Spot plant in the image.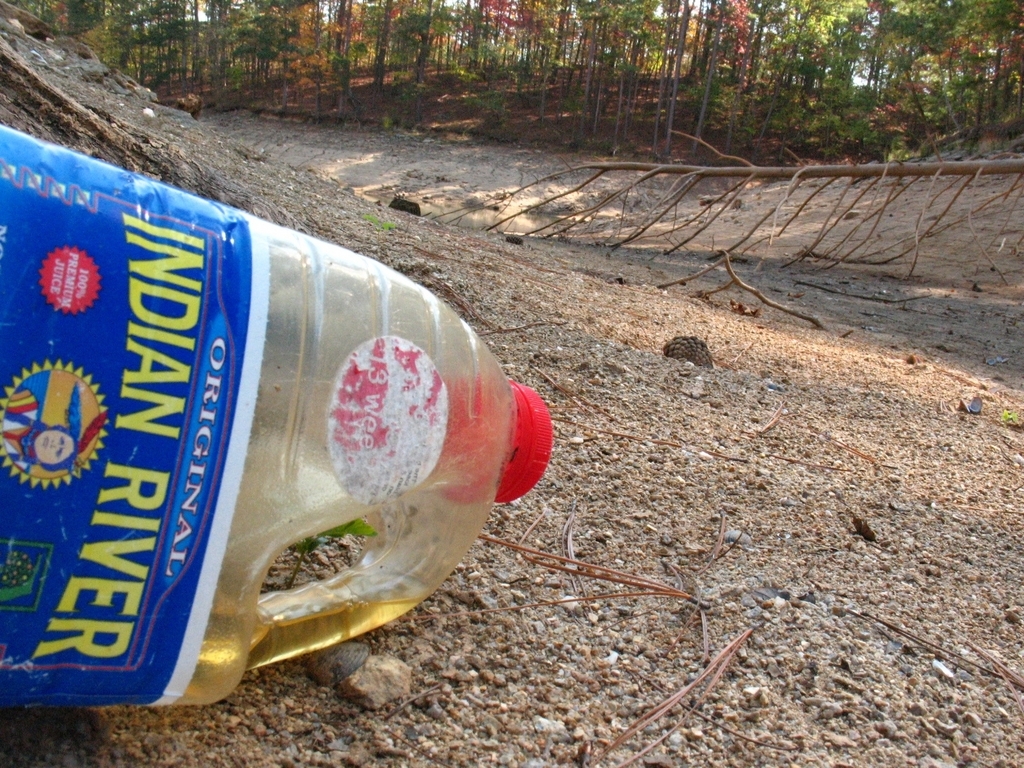
plant found at <bbox>1001, 410, 1021, 424</bbox>.
